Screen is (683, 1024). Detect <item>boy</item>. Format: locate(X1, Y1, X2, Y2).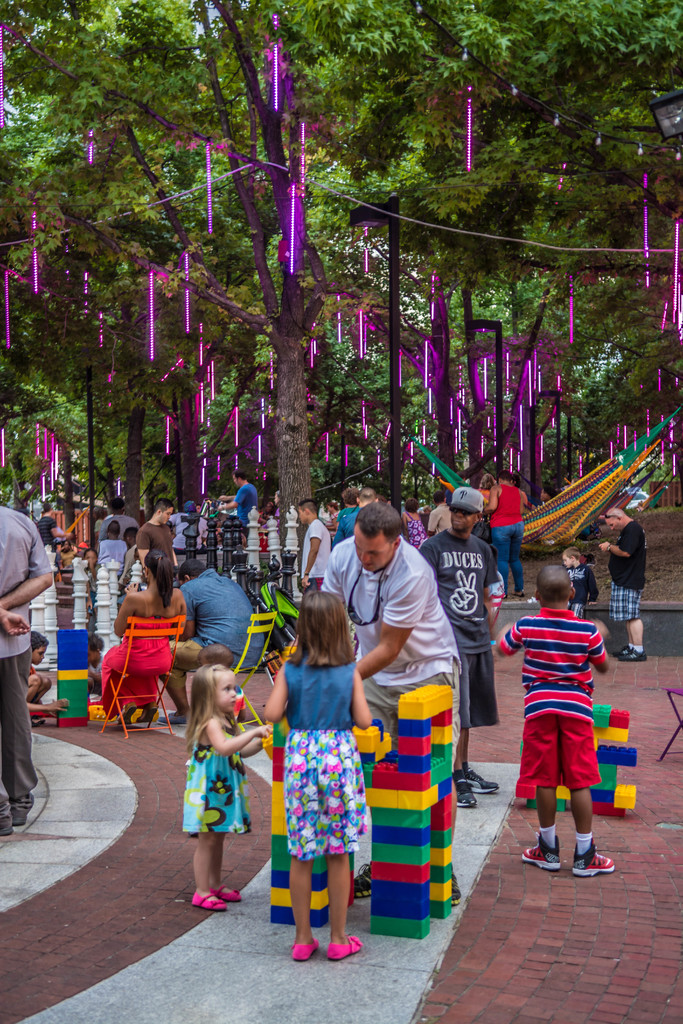
locate(601, 507, 656, 657).
